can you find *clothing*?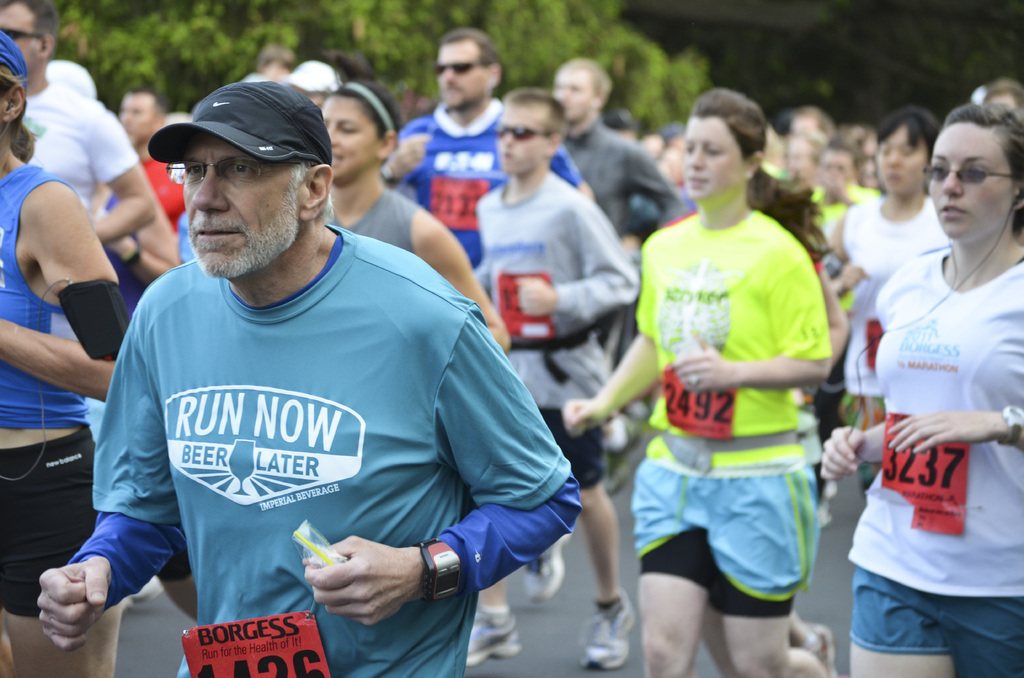
Yes, bounding box: {"left": 390, "top": 97, "right": 589, "bottom": 267}.
